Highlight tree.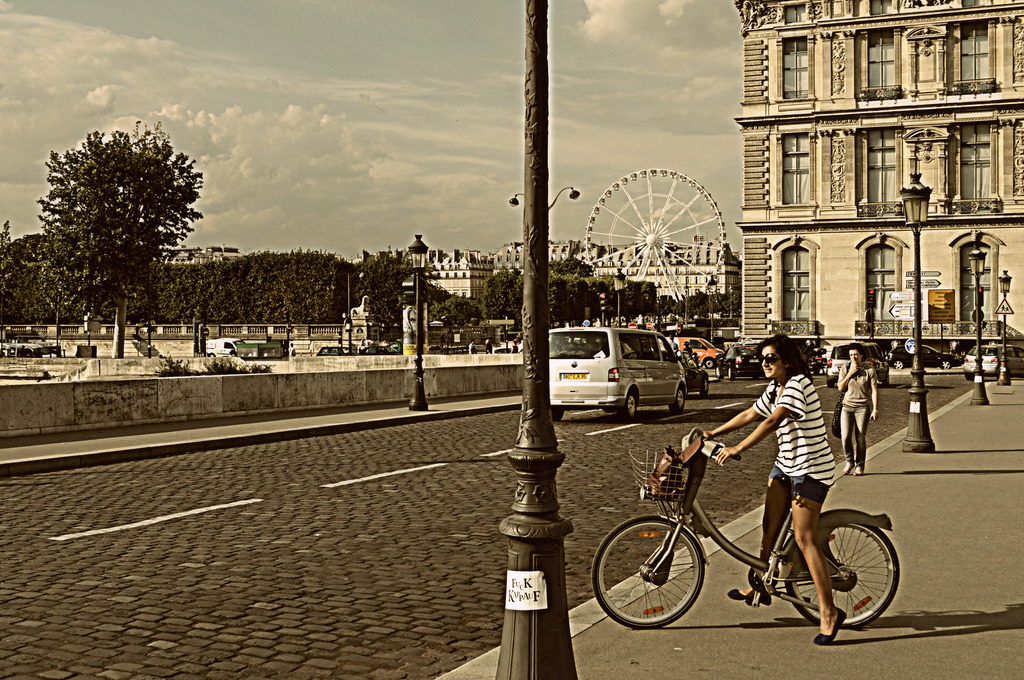
Highlighted region: {"x1": 351, "y1": 250, "x2": 426, "y2": 340}.
